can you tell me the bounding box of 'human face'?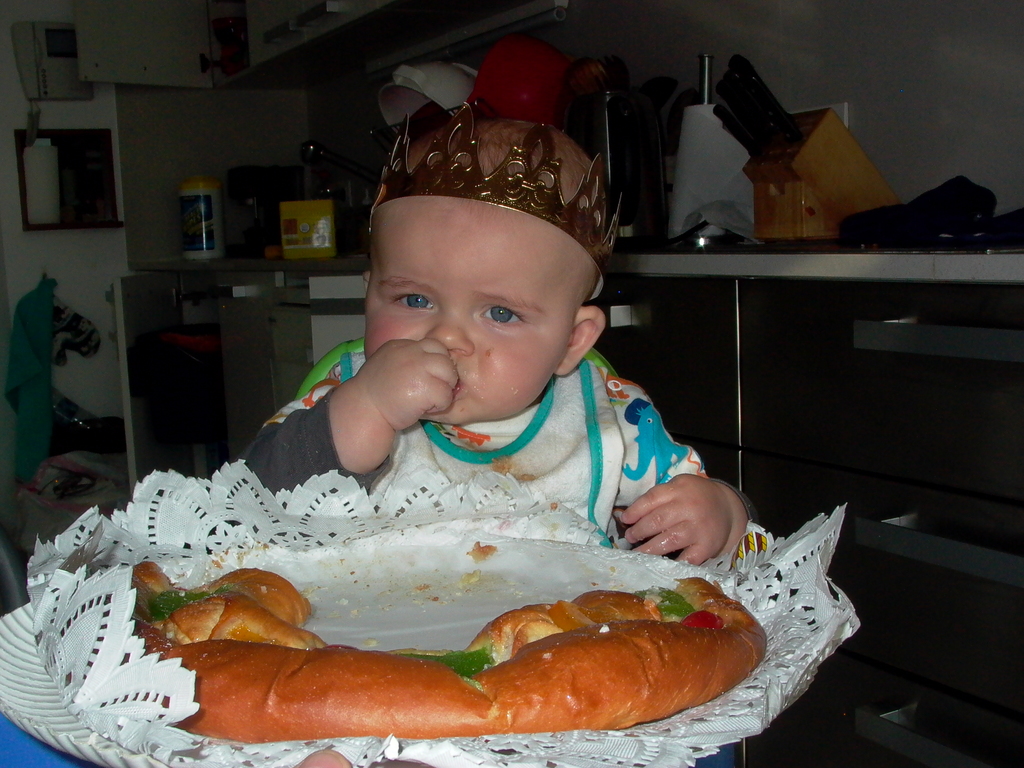
box=[364, 198, 574, 422].
